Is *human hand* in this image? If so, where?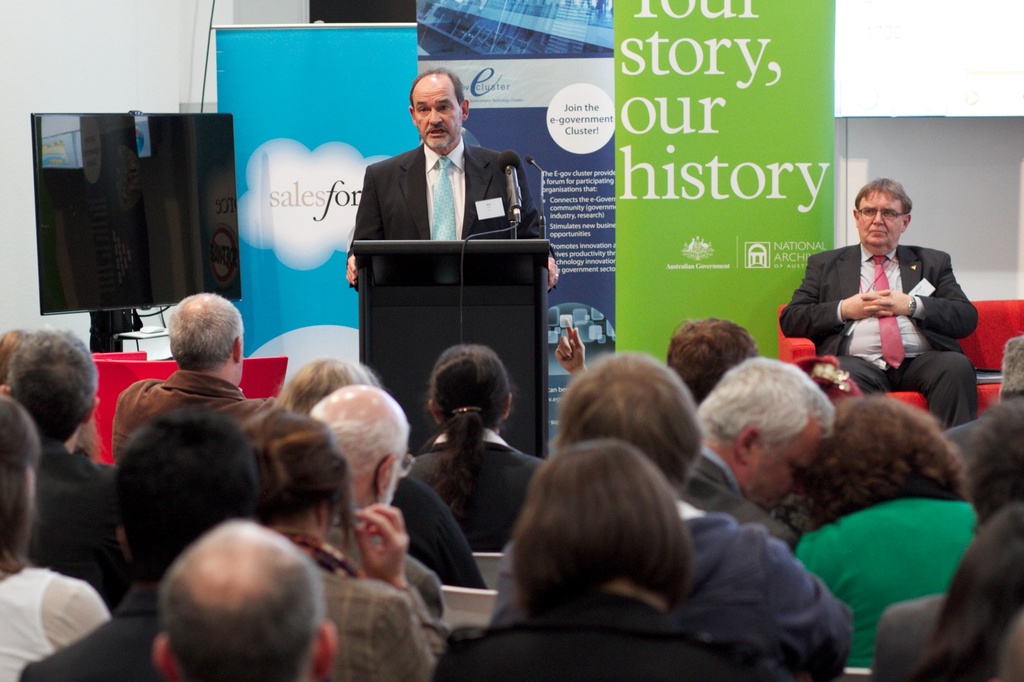
Yes, at 860, 286, 915, 319.
